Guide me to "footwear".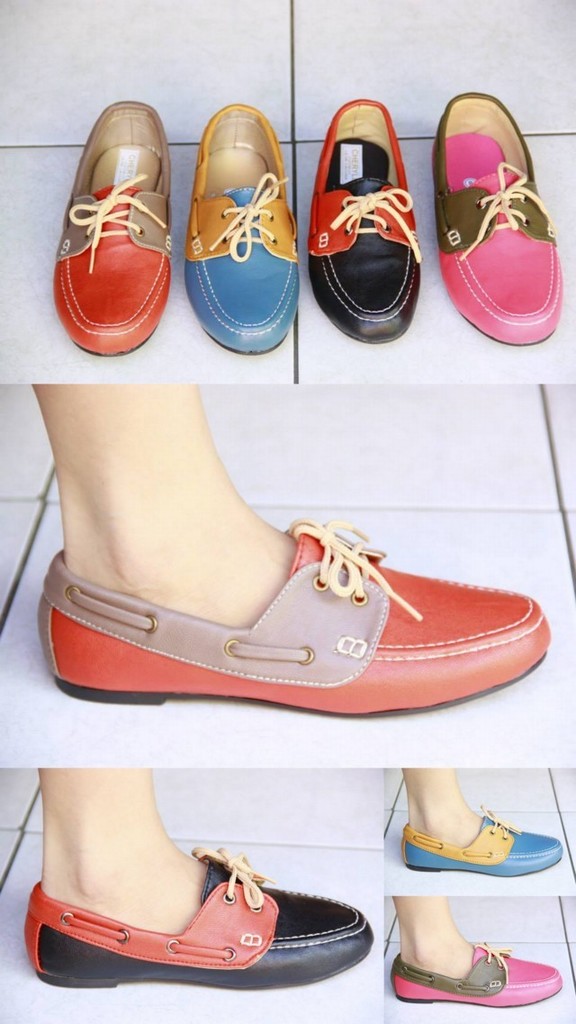
Guidance: x1=305 y1=100 x2=418 y2=349.
